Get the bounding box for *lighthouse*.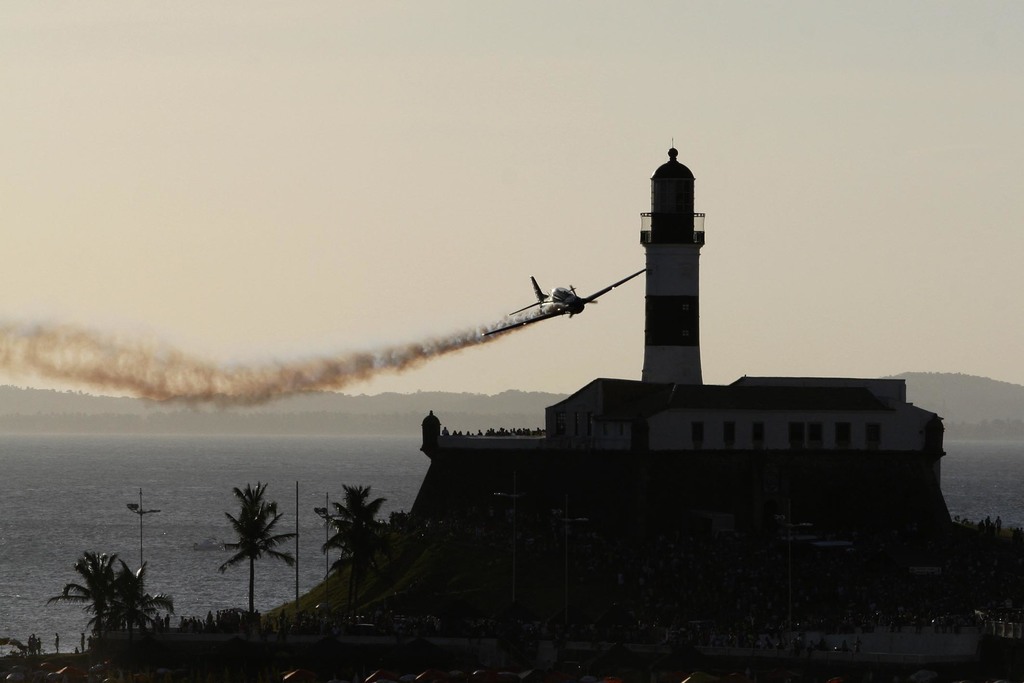
{"left": 234, "top": 114, "right": 940, "bottom": 586}.
